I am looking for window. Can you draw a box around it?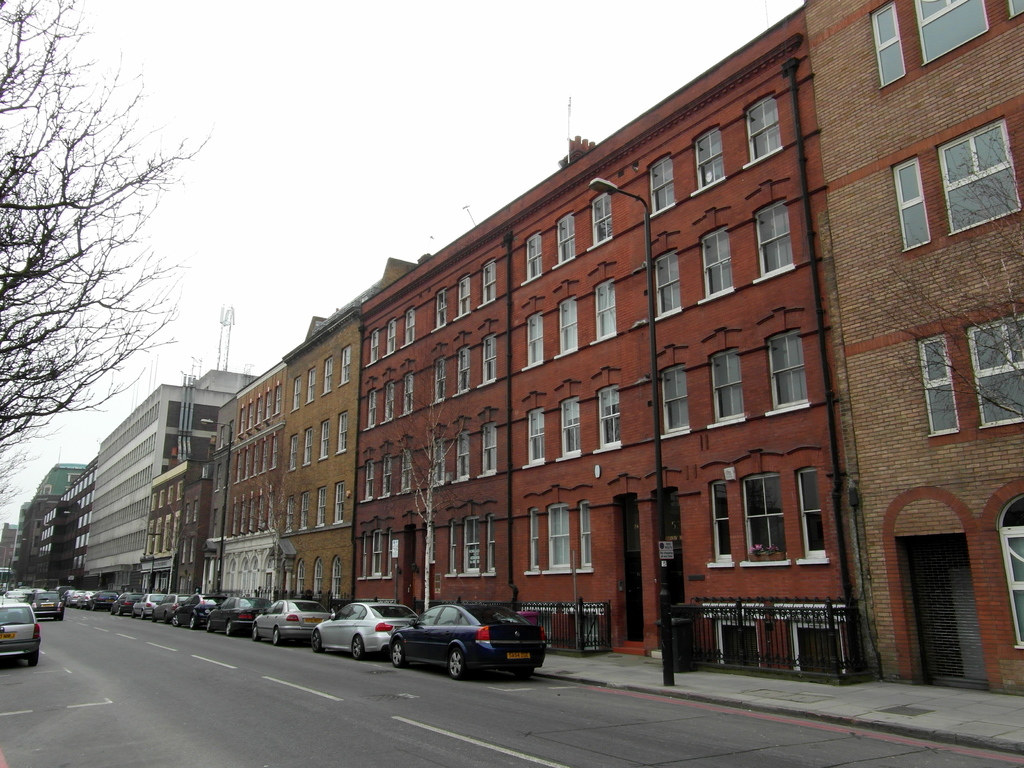
Sure, the bounding box is detection(595, 376, 628, 456).
